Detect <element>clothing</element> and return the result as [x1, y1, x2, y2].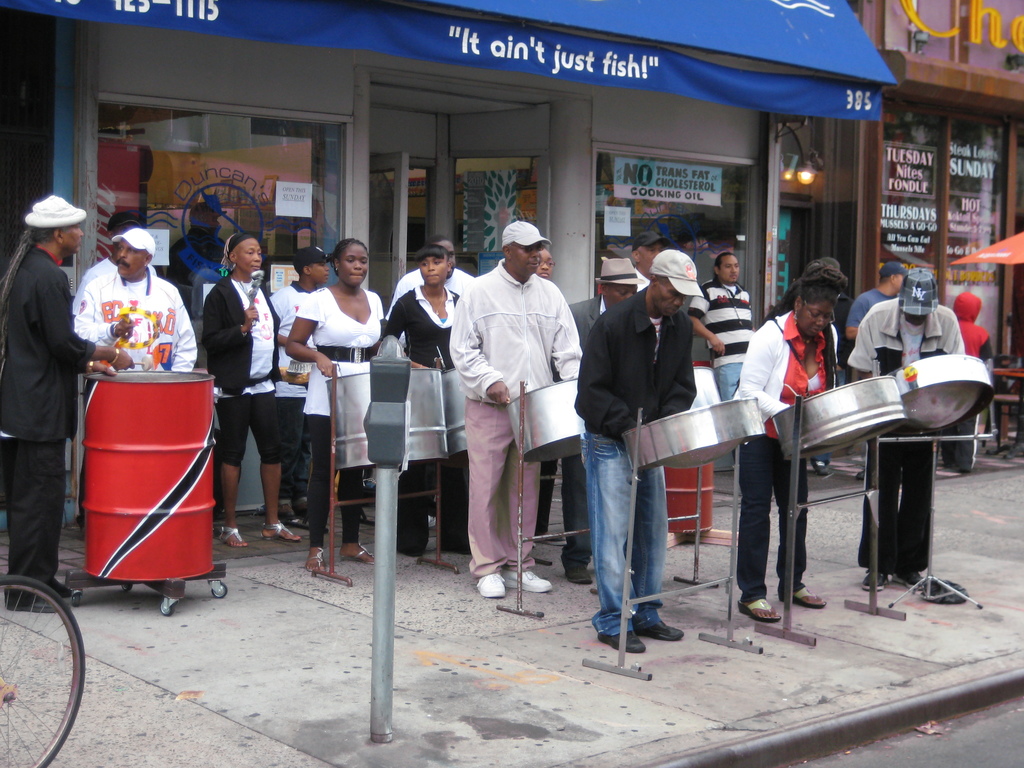
[575, 286, 689, 637].
